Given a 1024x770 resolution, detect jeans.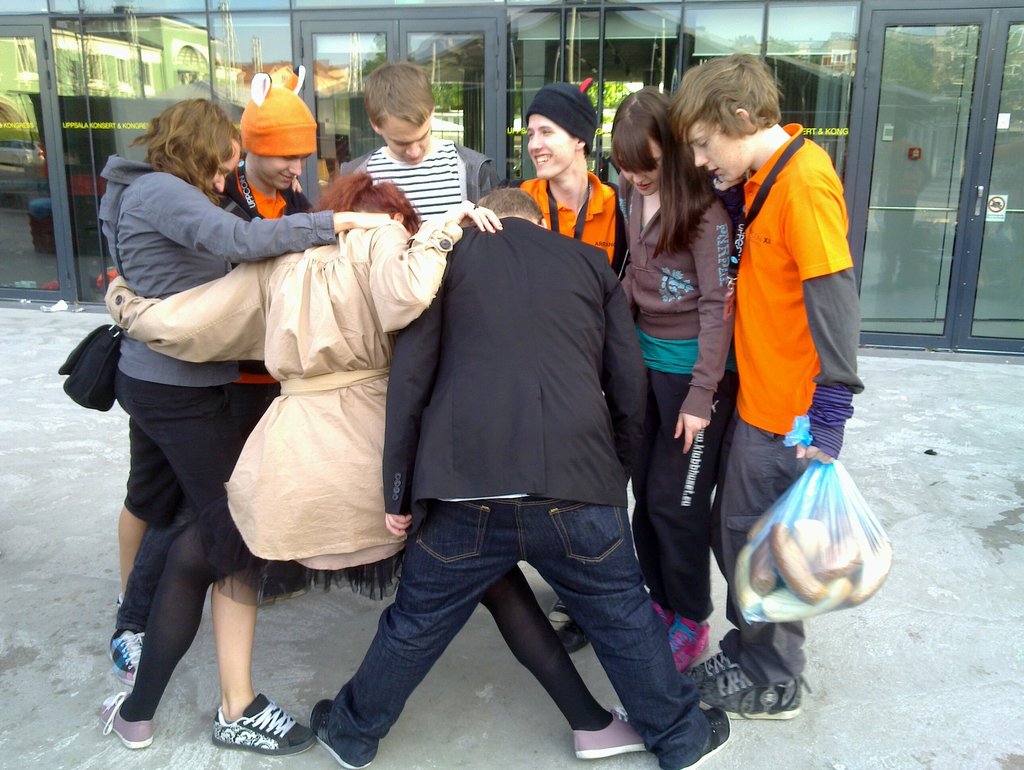
[x1=111, y1=493, x2=196, y2=632].
